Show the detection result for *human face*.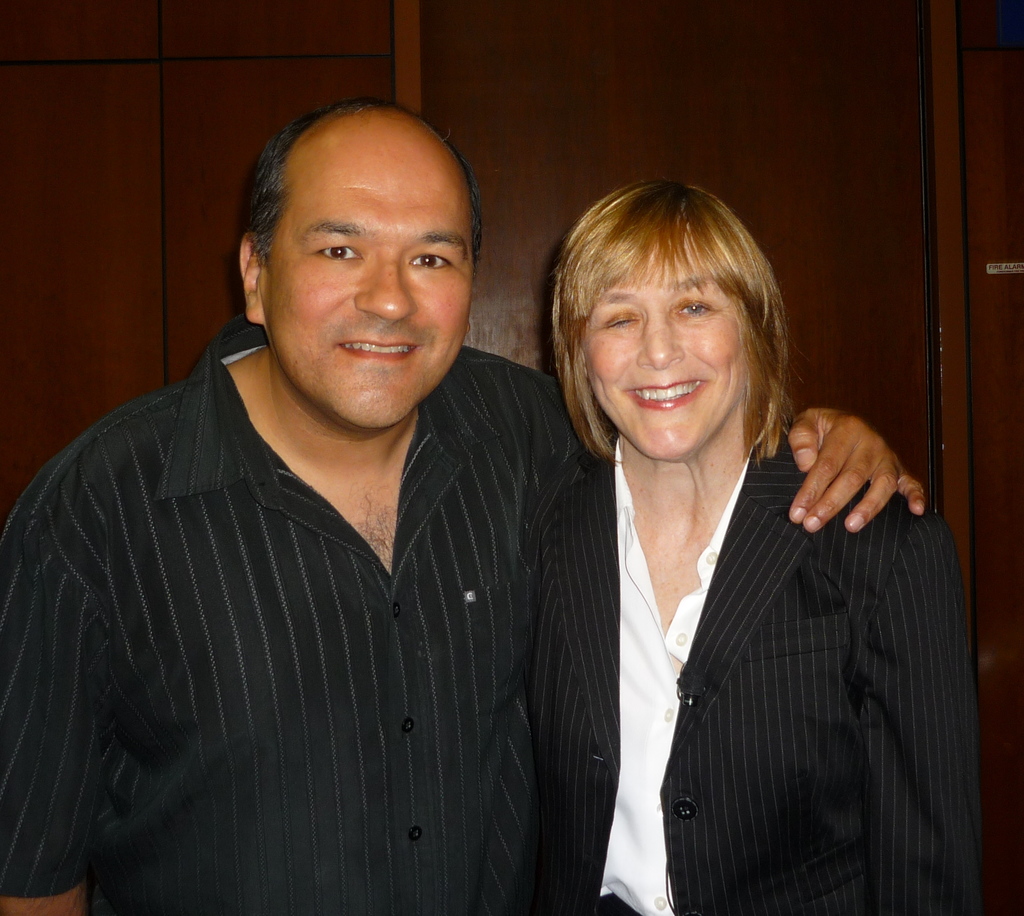
[271,169,473,427].
